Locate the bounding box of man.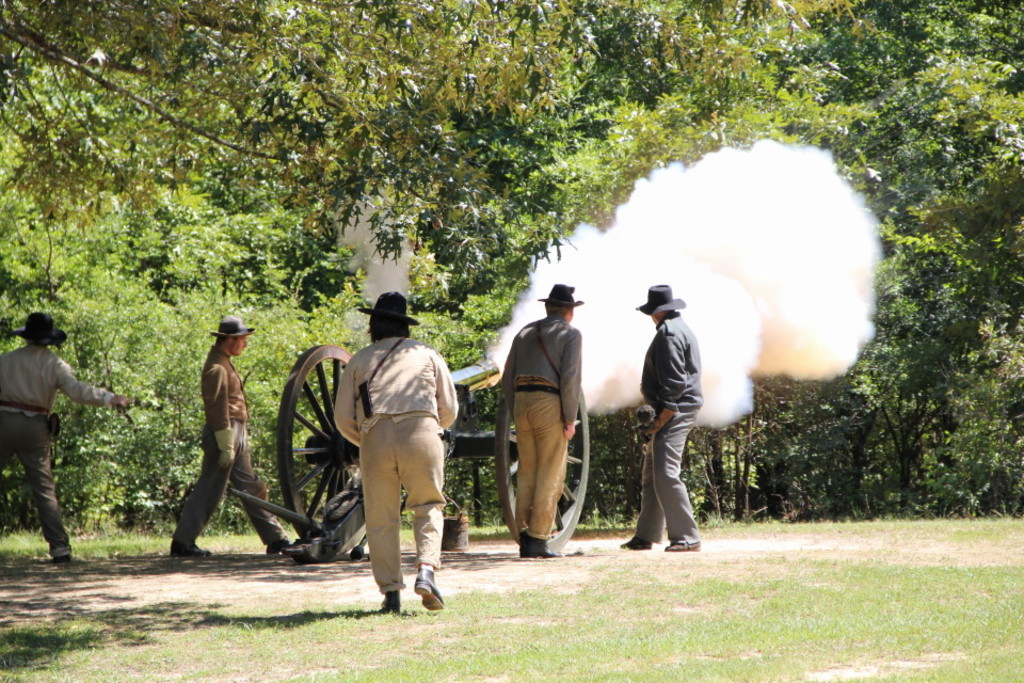
Bounding box: l=0, t=313, r=123, b=570.
